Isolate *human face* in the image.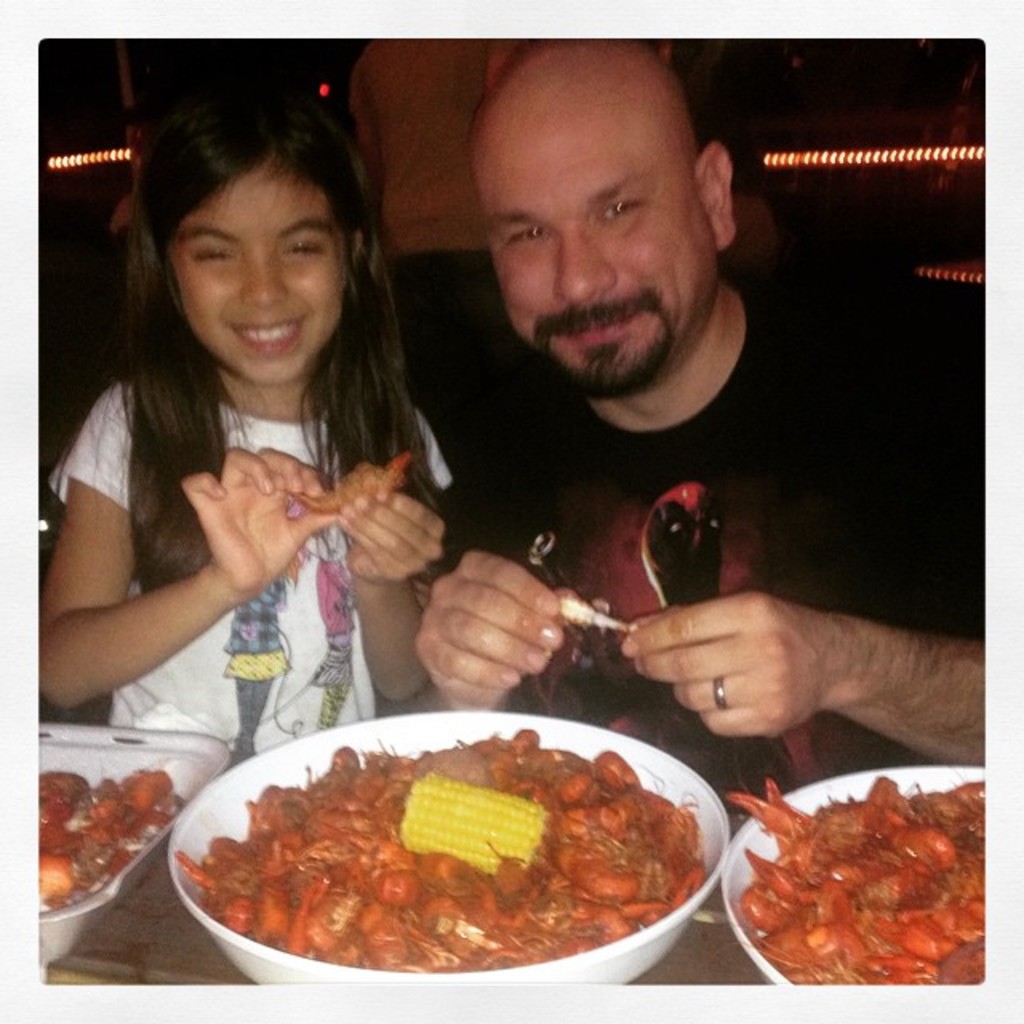
Isolated region: crop(166, 162, 350, 381).
